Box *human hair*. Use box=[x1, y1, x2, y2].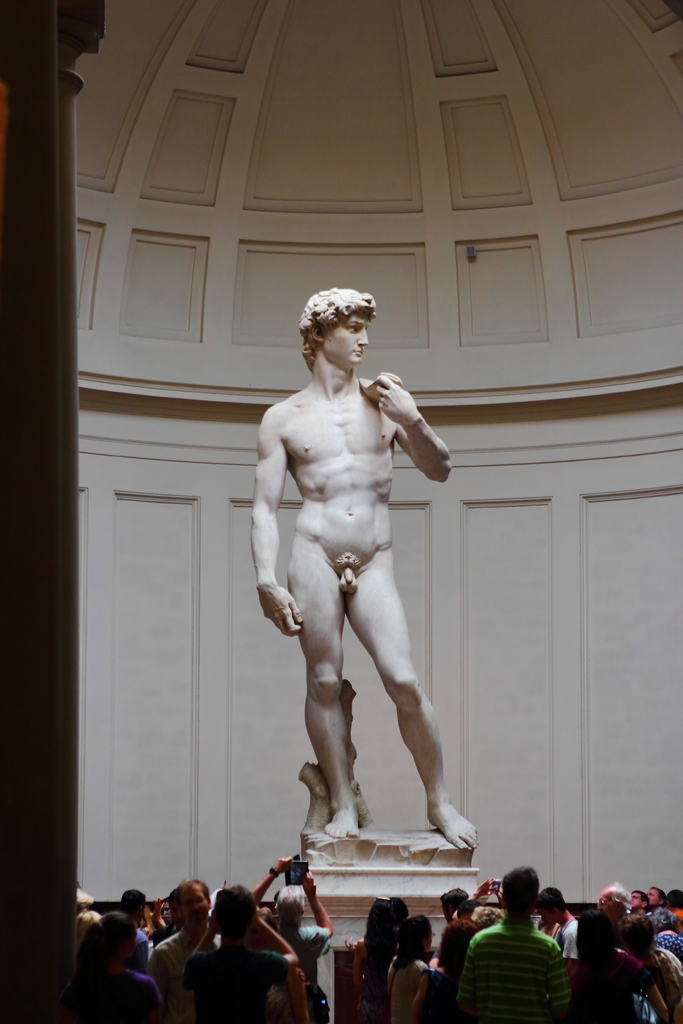
box=[217, 884, 252, 935].
